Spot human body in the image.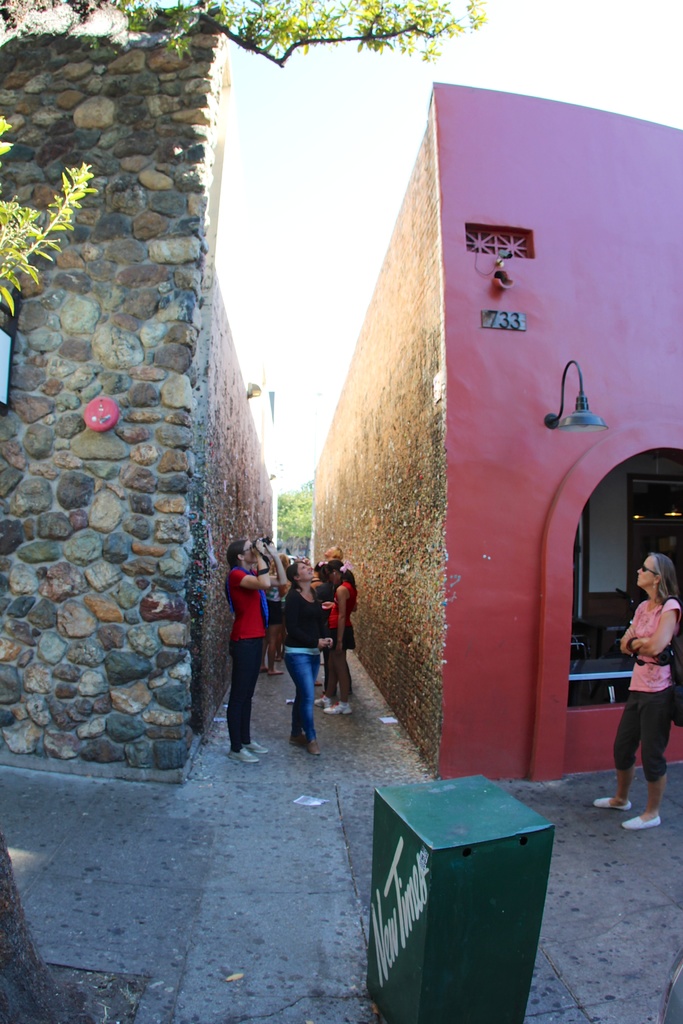
human body found at left=591, top=556, right=682, bottom=827.
